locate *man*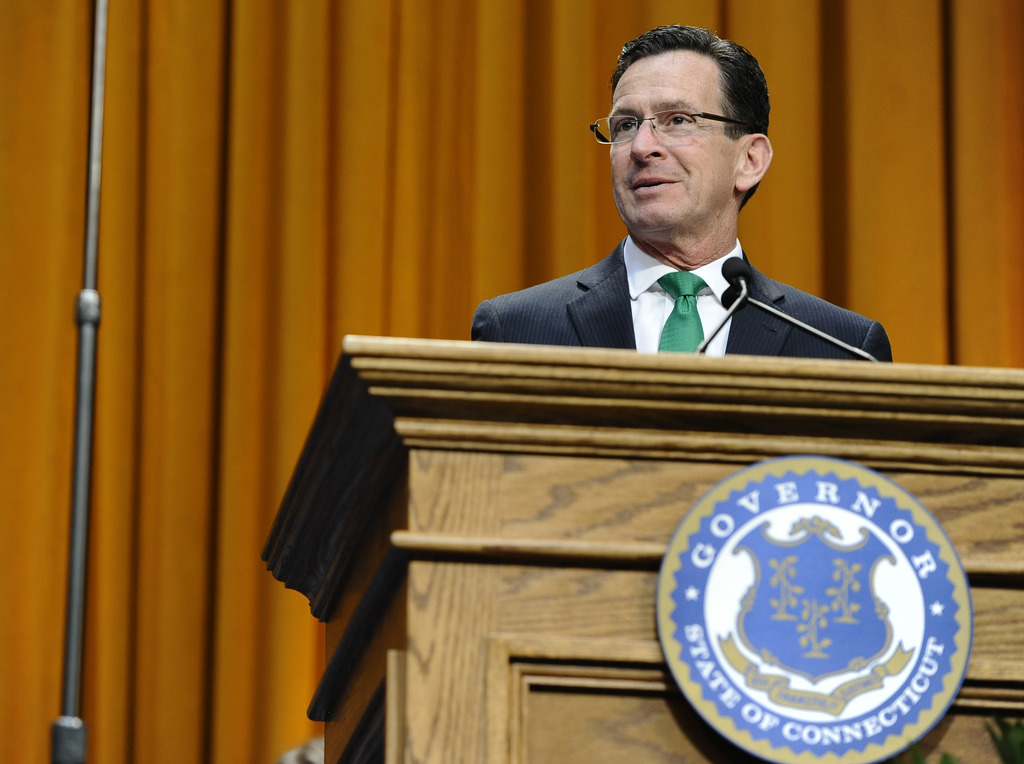
465/20/907/370
